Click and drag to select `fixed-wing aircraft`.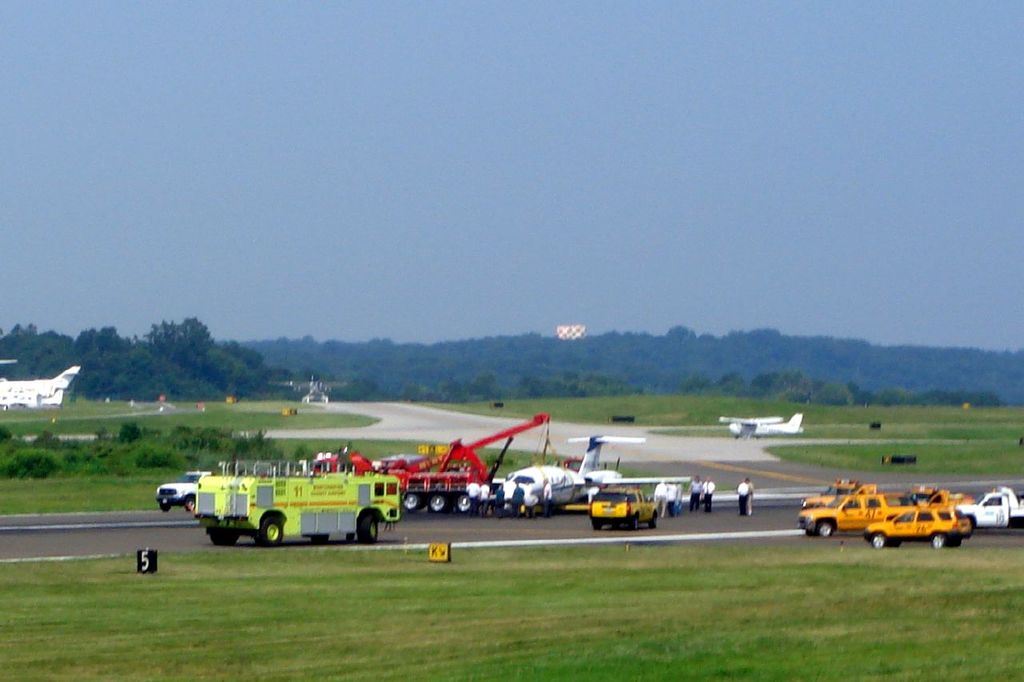
Selection: region(715, 413, 808, 436).
